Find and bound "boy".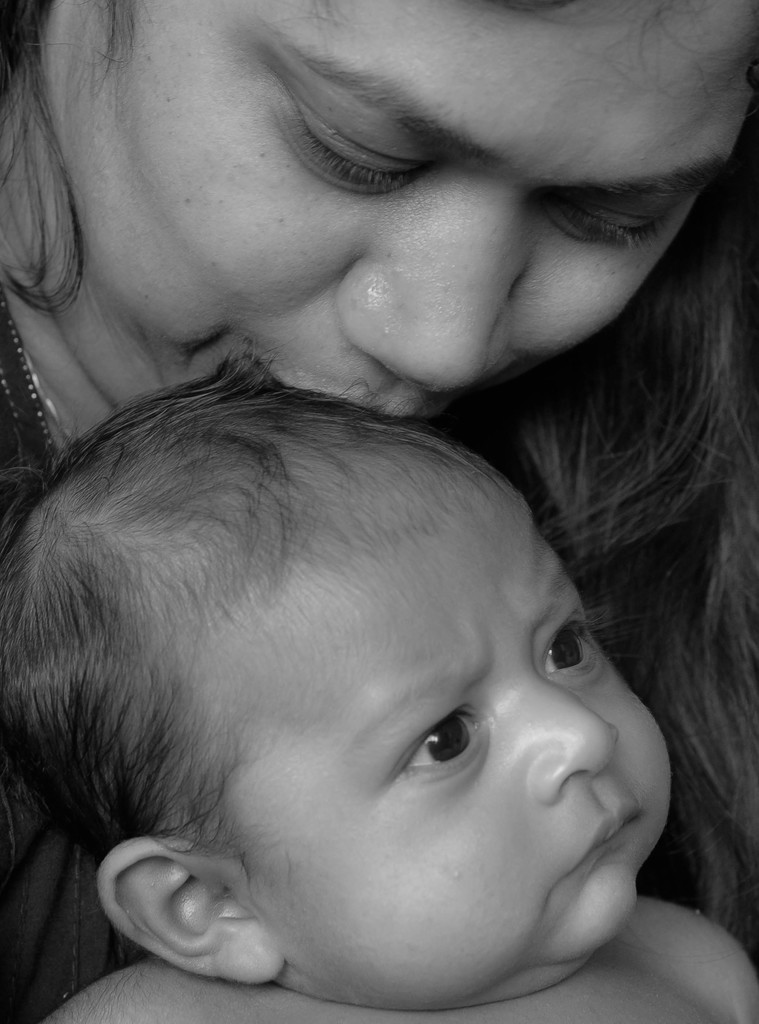
Bound: {"x1": 0, "y1": 177, "x2": 758, "y2": 1023}.
